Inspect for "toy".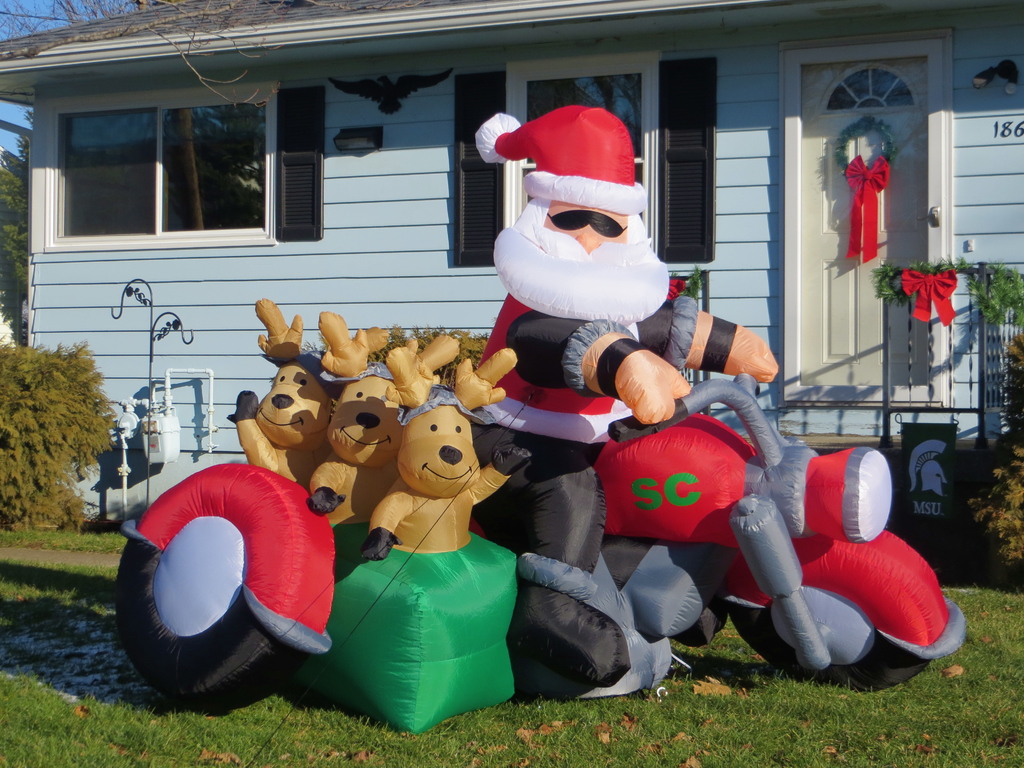
Inspection: [227, 300, 337, 486].
